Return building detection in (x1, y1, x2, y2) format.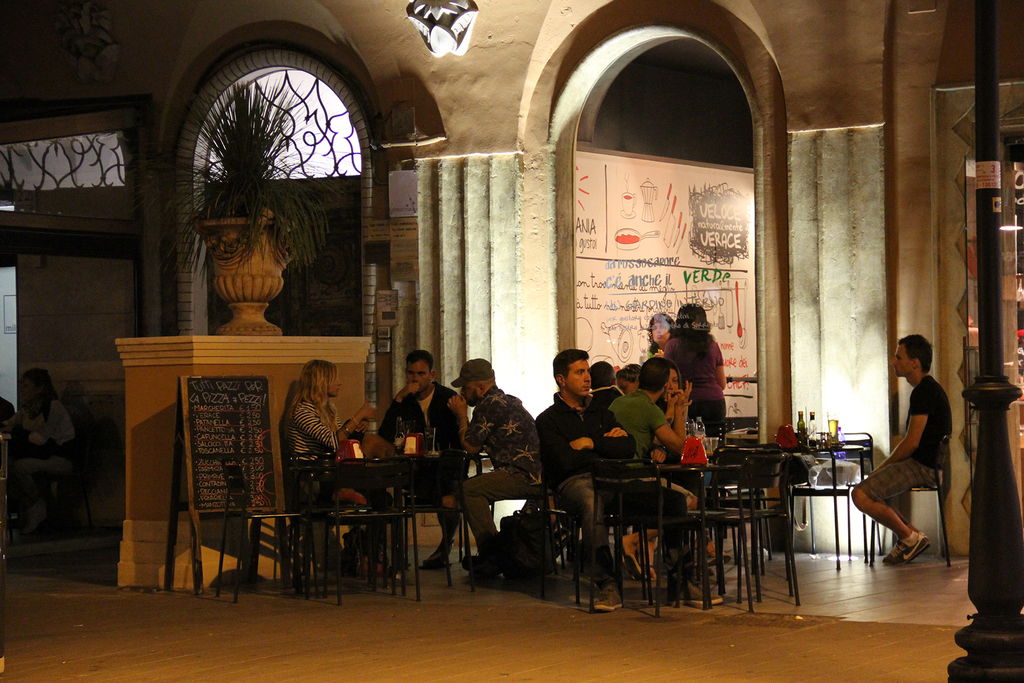
(8, 4, 1023, 671).
